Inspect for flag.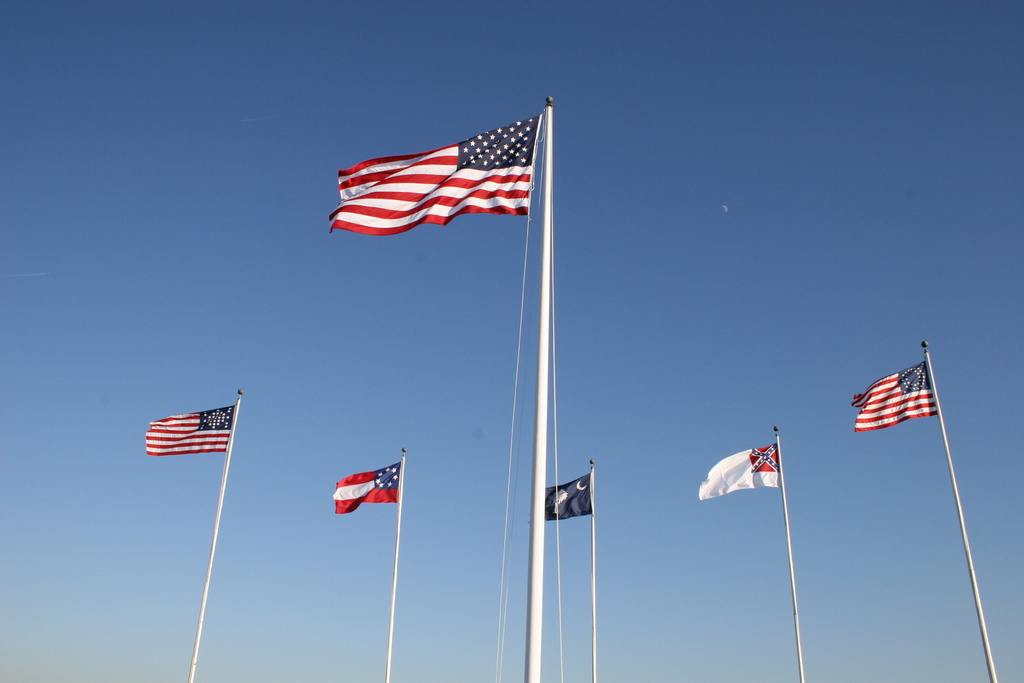
Inspection: 538,473,596,523.
